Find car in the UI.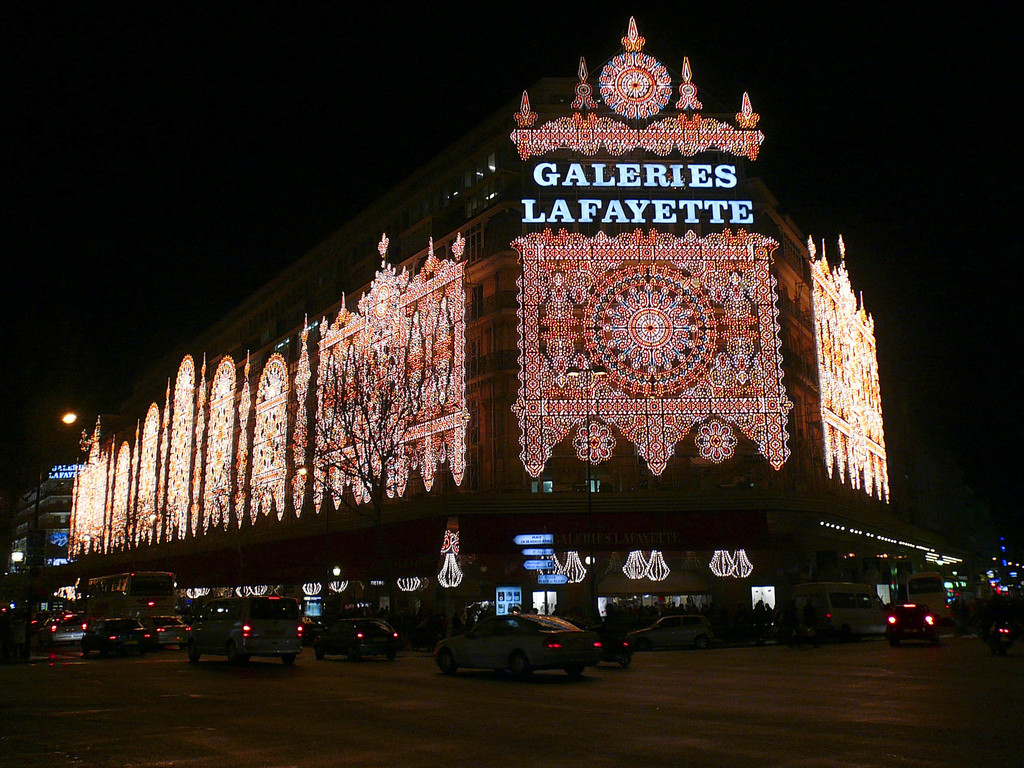
UI element at 746/611/811/647.
